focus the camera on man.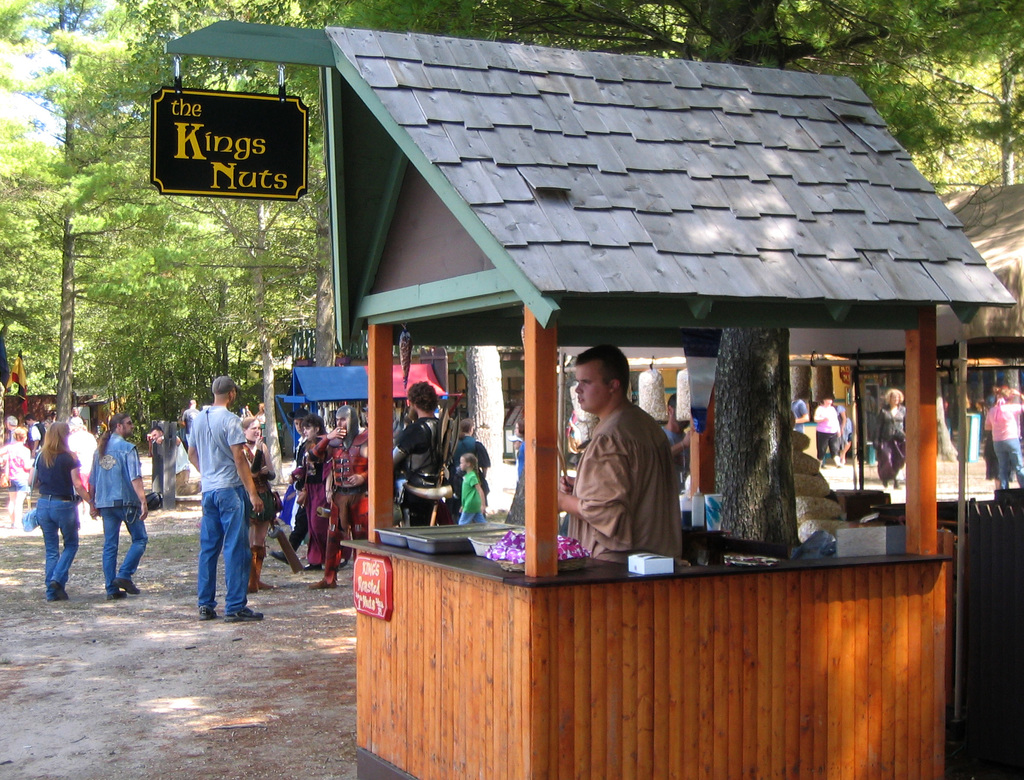
Focus region: 793, 395, 810, 432.
